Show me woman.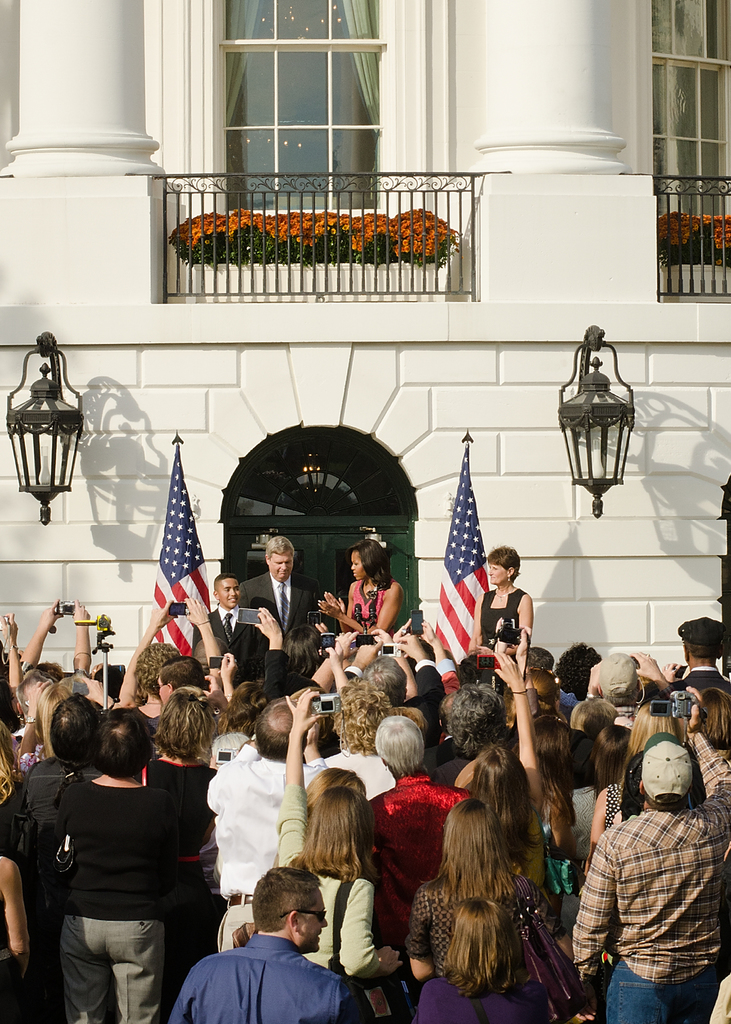
woman is here: crop(689, 684, 730, 770).
